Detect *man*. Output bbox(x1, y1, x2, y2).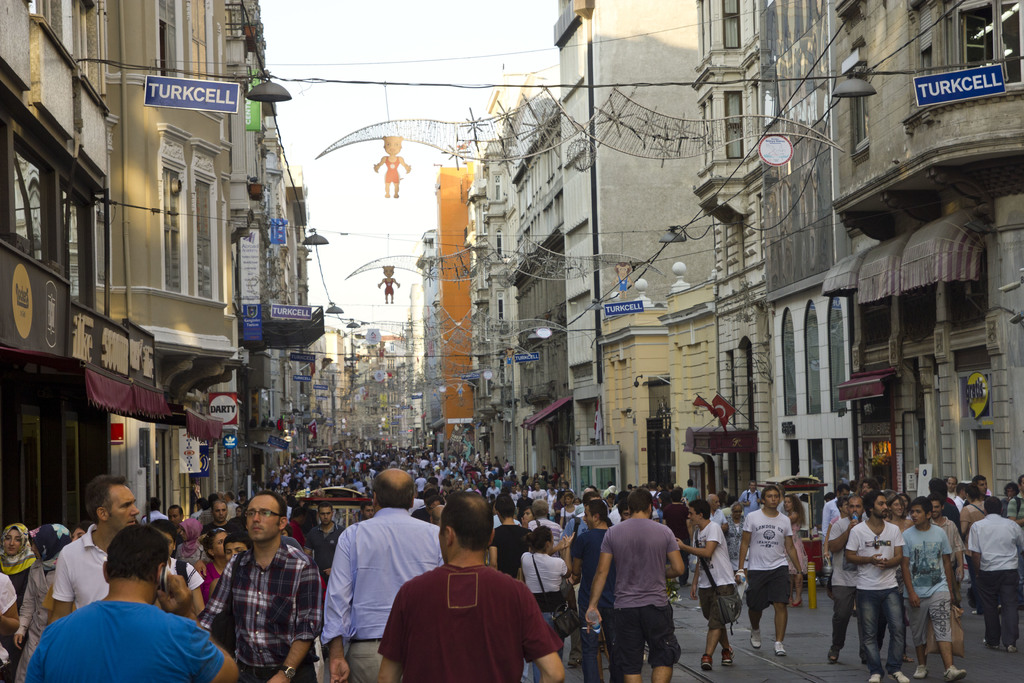
bbox(826, 495, 863, 667).
